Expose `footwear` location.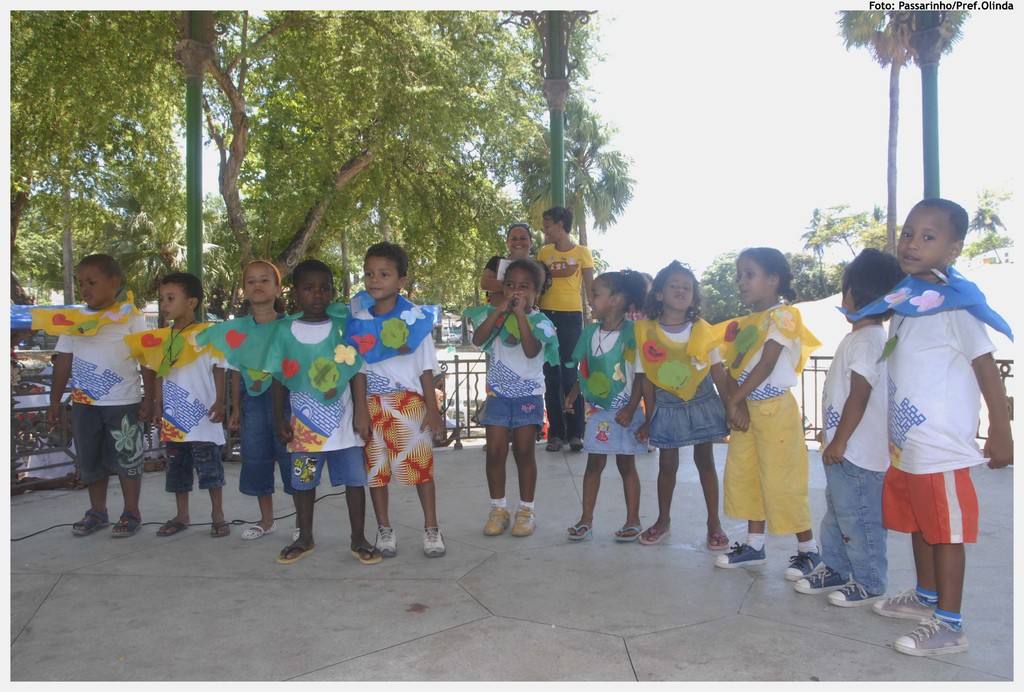
Exposed at rect(895, 612, 970, 658).
